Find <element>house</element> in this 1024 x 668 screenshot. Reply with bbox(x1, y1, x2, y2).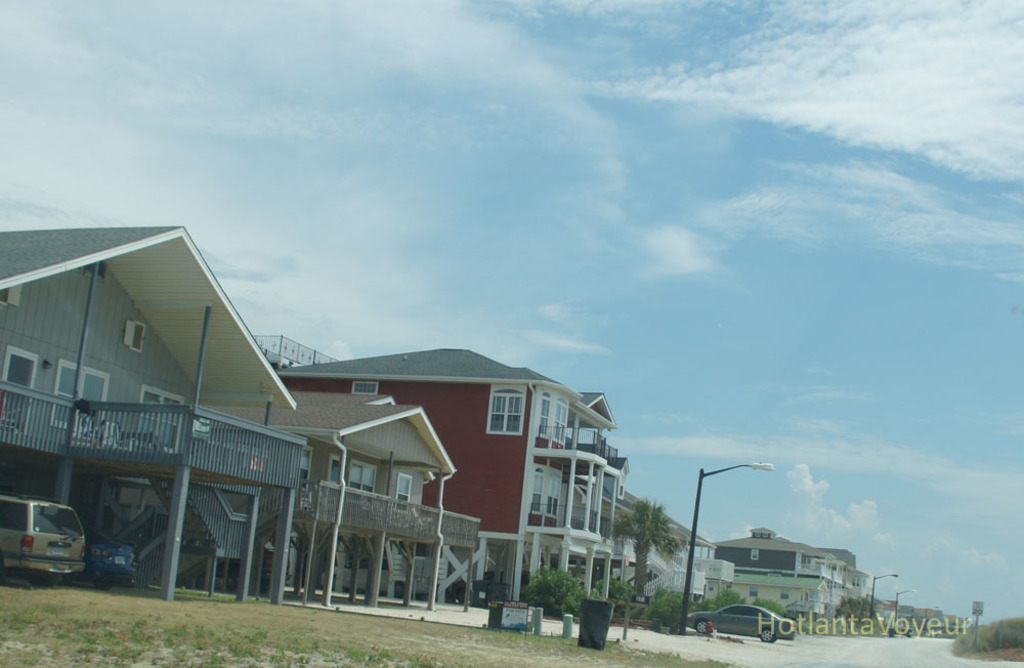
bbox(0, 226, 301, 602).
